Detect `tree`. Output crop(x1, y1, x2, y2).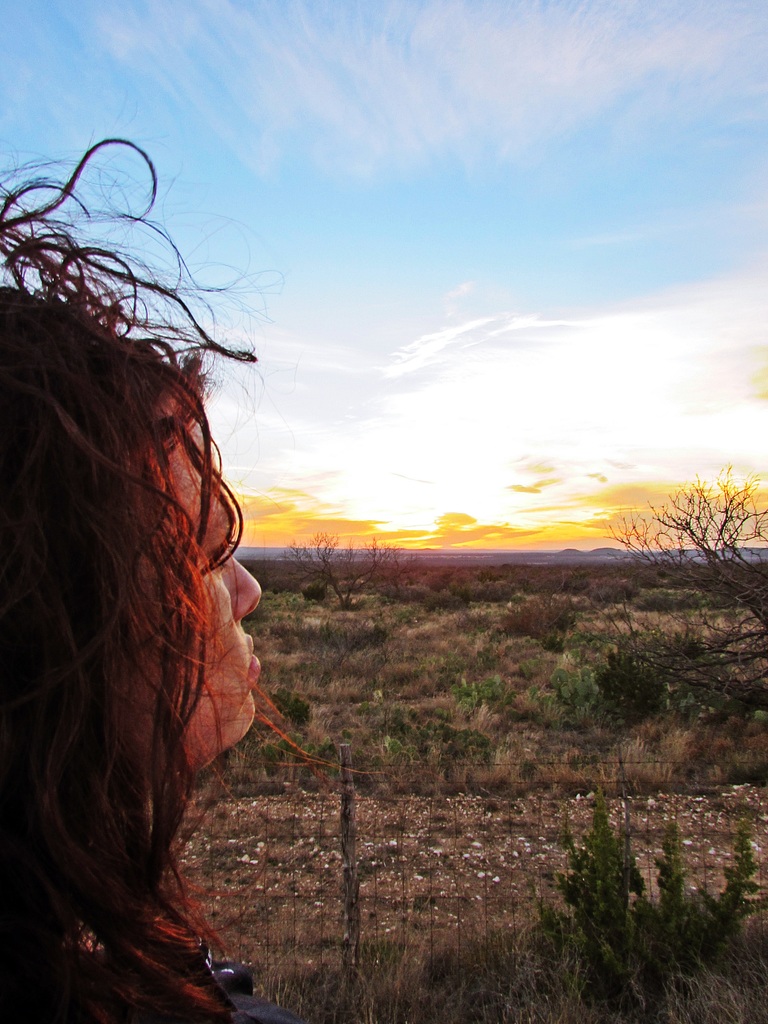
crop(276, 529, 420, 614).
